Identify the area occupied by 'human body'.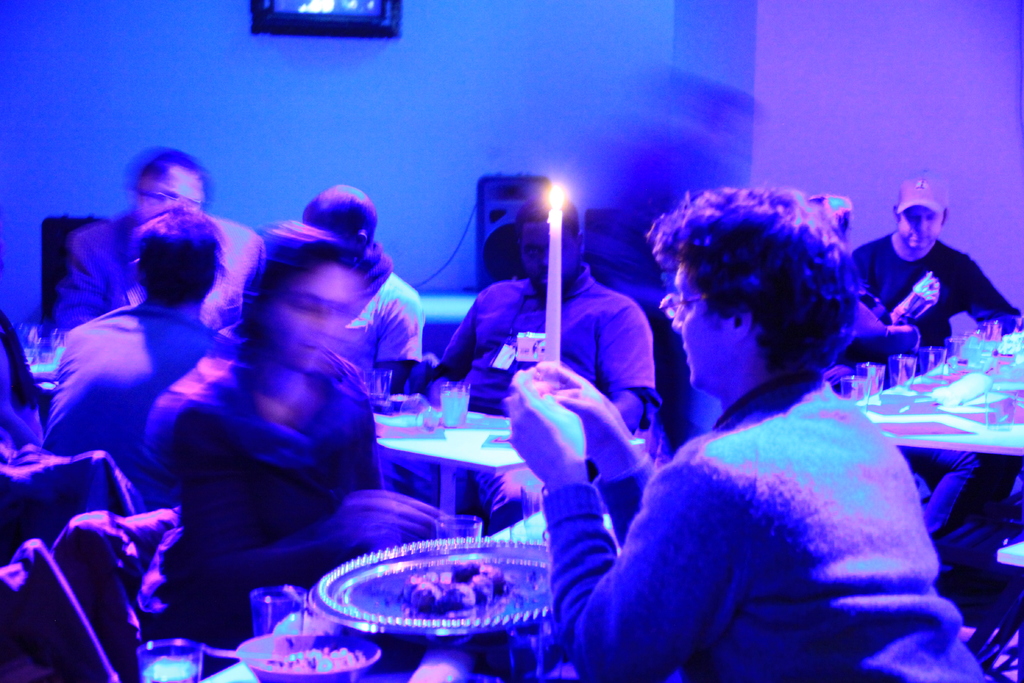
Area: pyautogui.locateOnScreen(303, 172, 433, 395).
